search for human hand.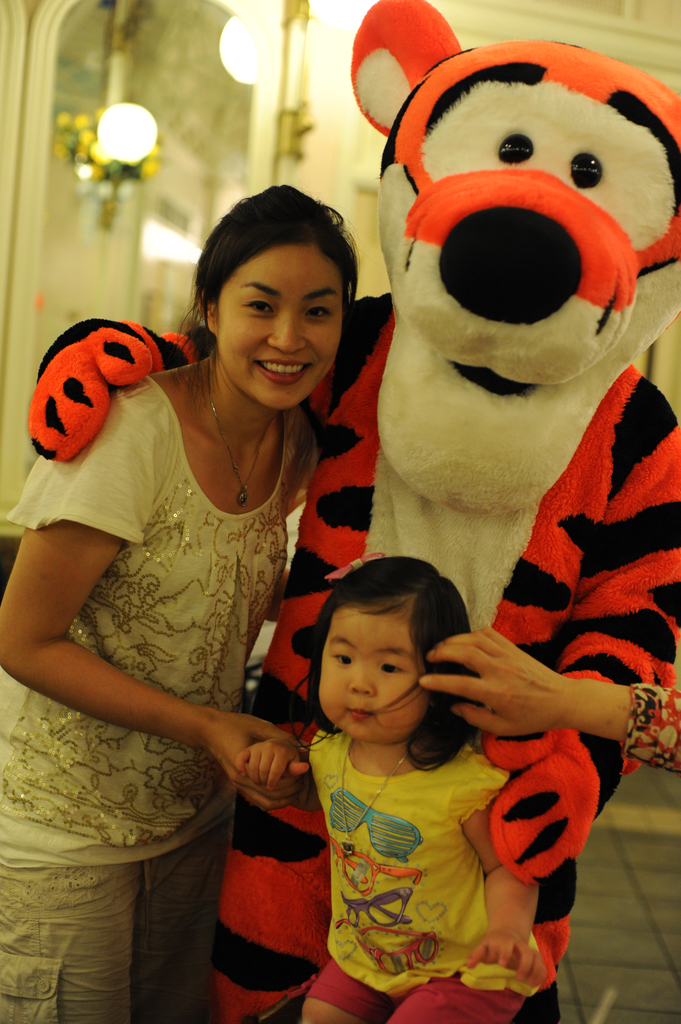
Found at crop(235, 746, 312, 796).
